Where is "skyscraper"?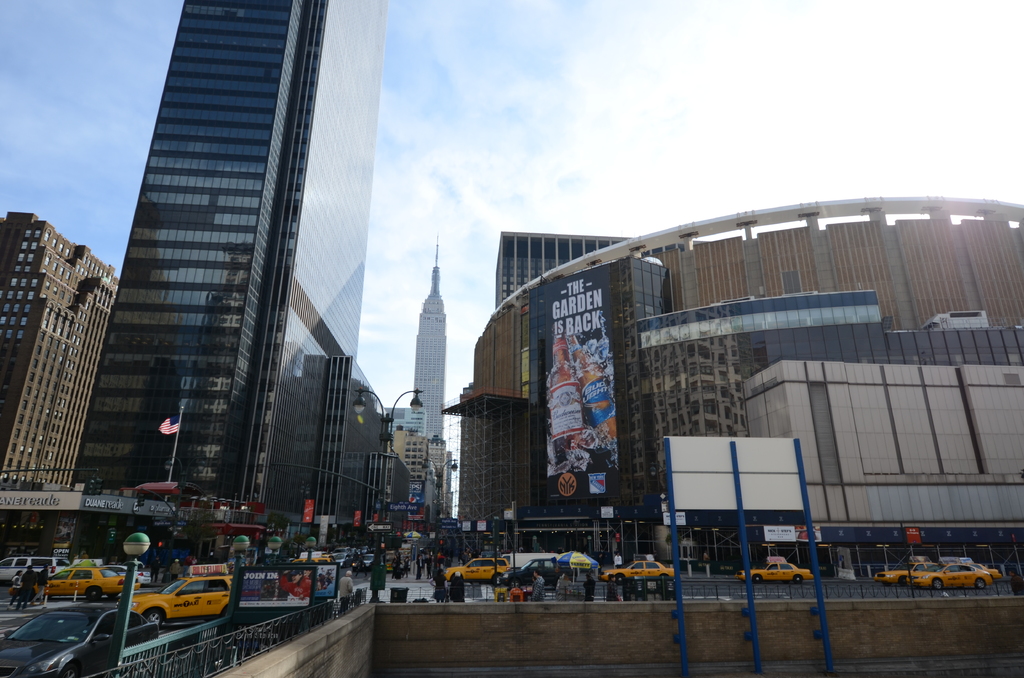
l=415, t=232, r=445, b=440.
